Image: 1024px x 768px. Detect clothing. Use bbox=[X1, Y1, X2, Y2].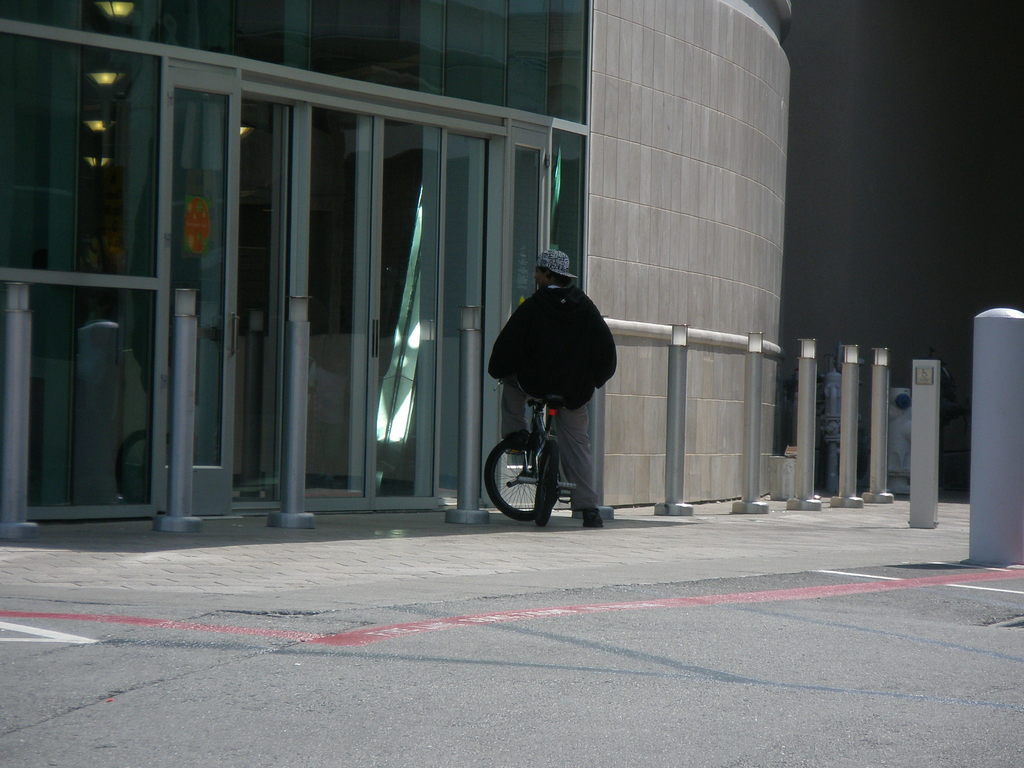
bbox=[484, 279, 620, 411].
